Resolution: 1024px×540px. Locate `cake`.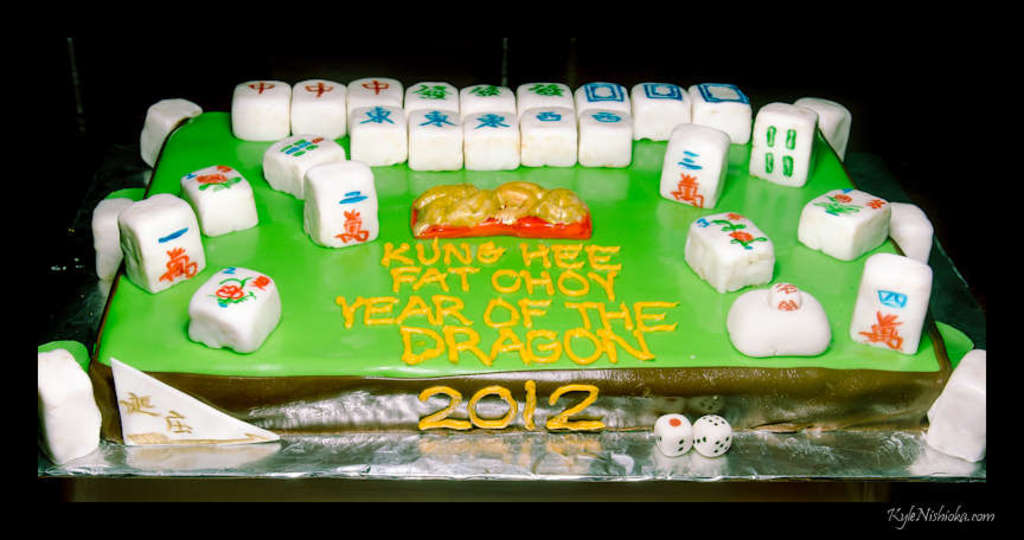
<box>34,77,986,465</box>.
